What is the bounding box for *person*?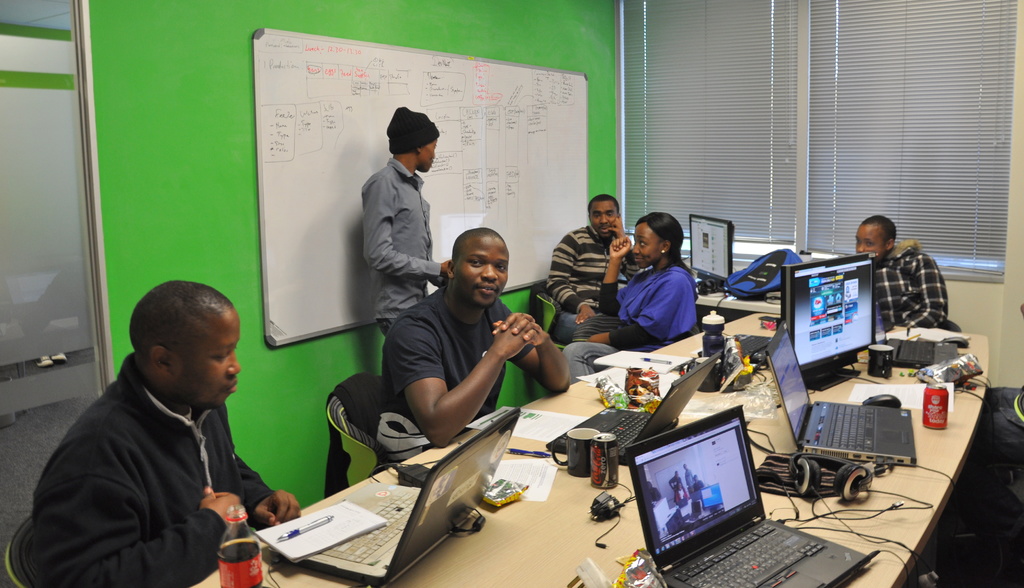
27, 248, 287, 587.
